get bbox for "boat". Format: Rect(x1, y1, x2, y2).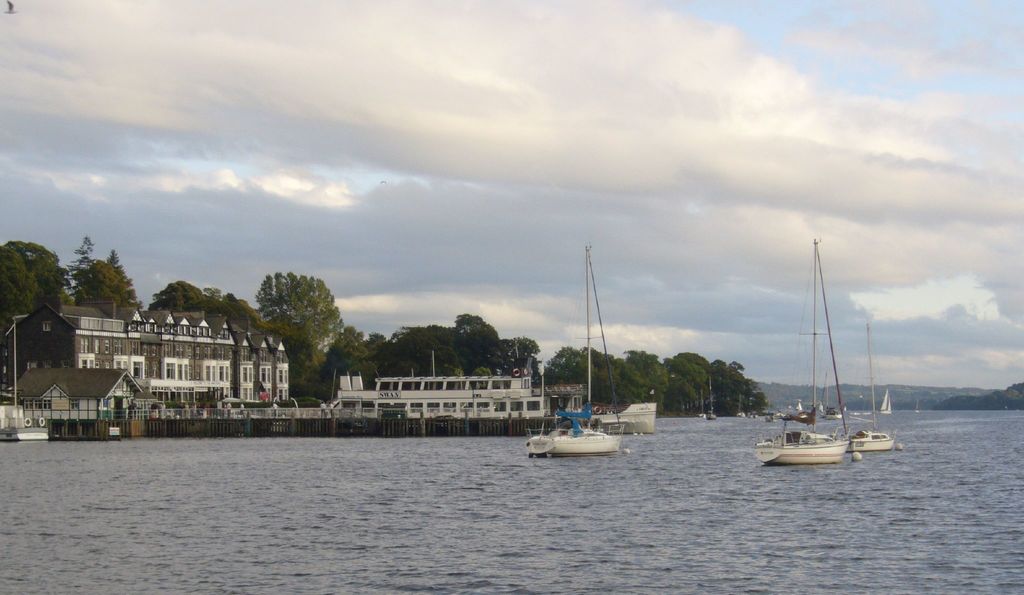
Rect(735, 393, 745, 420).
